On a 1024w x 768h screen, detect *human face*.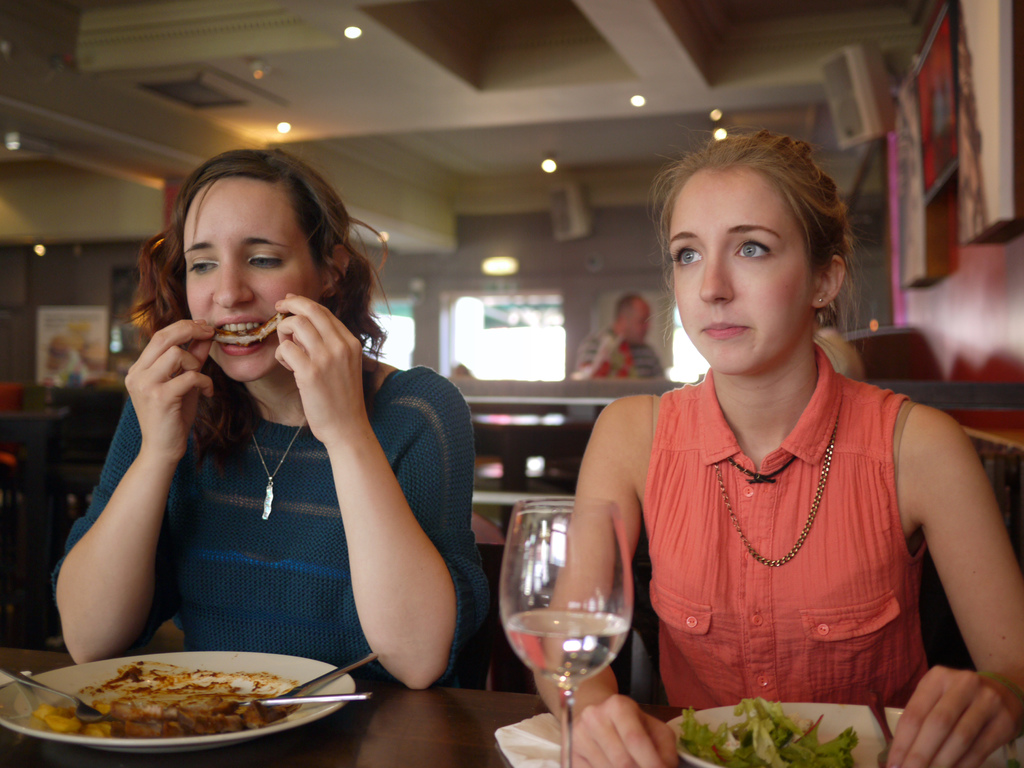
668, 170, 817, 377.
